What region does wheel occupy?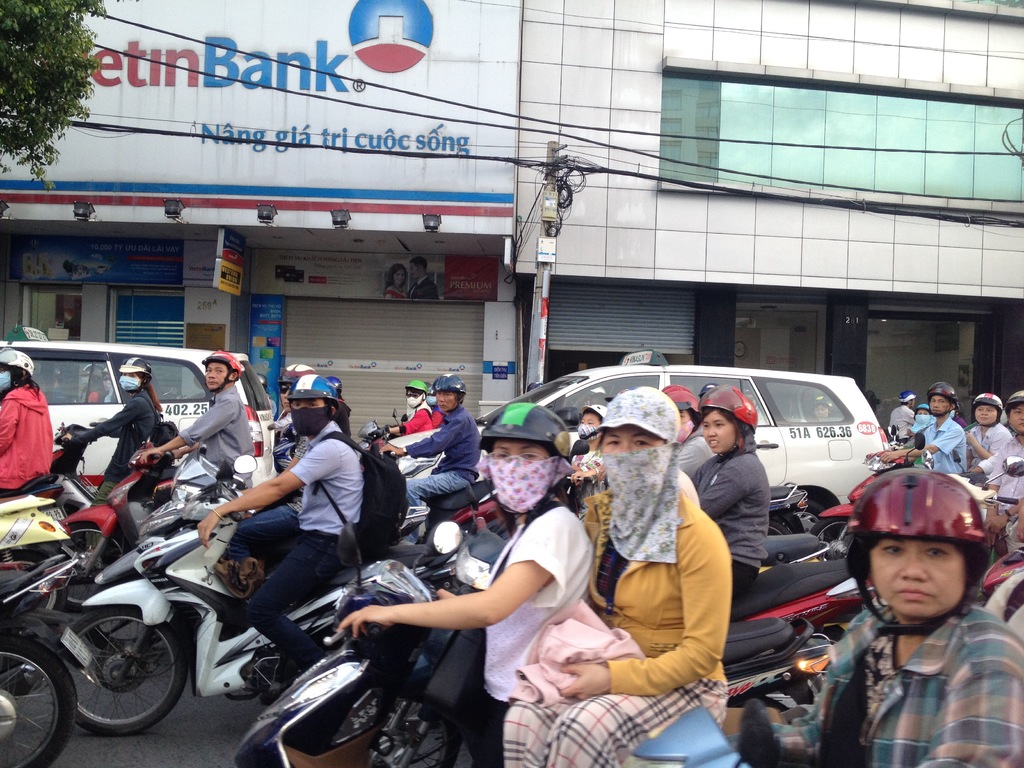
{"left": 371, "top": 705, "right": 461, "bottom": 767}.
